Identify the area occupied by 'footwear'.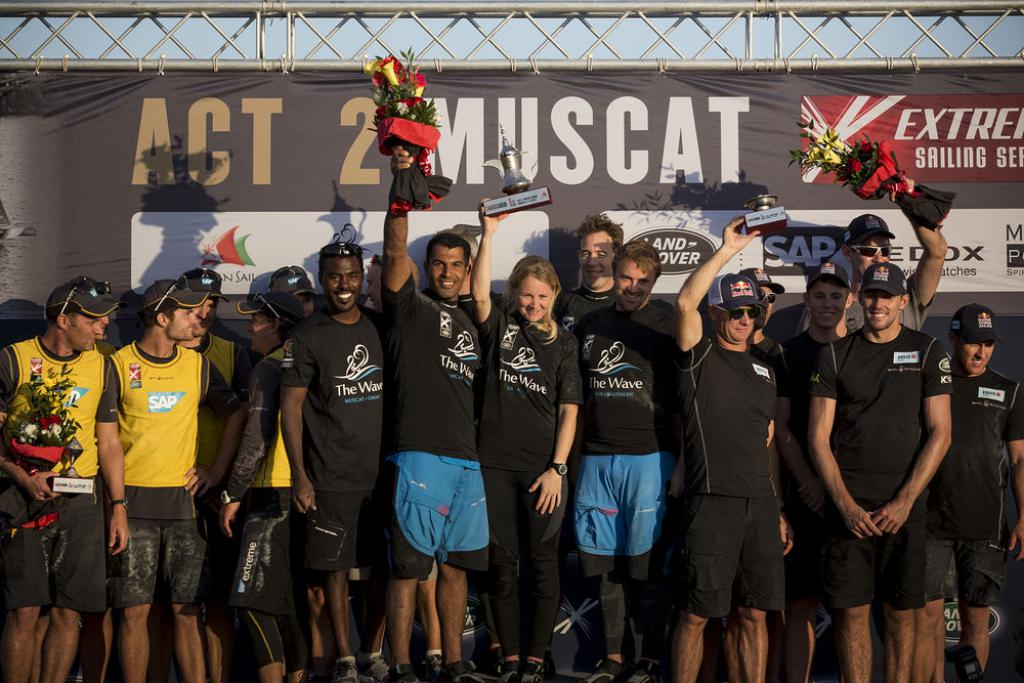
Area: (x1=352, y1=654, x2=396, y2=682).
